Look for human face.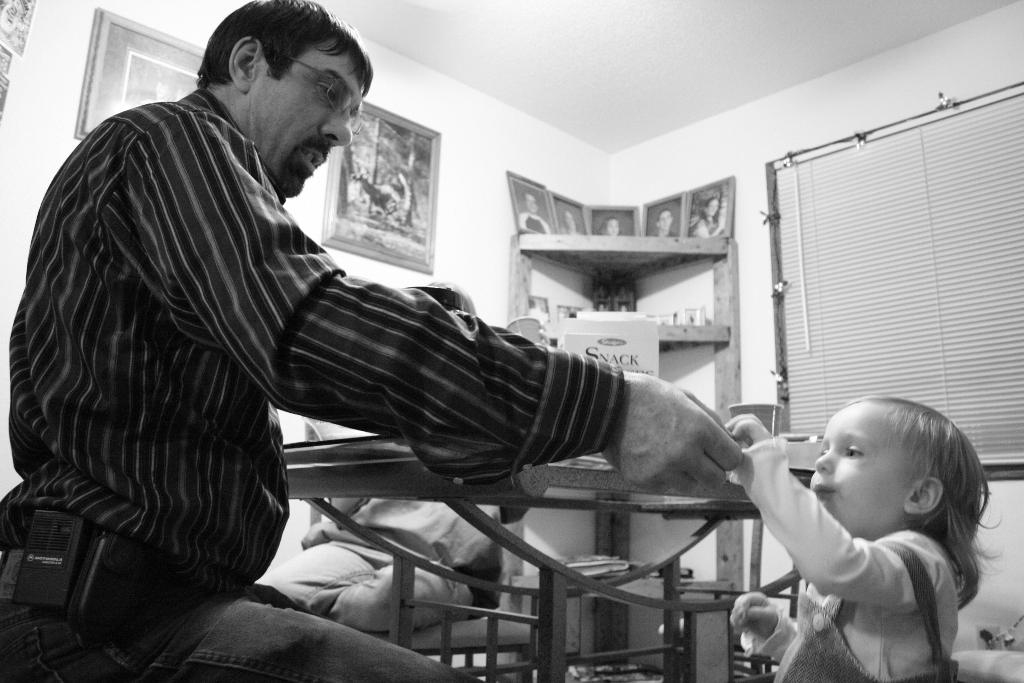
Found: 815:403:905:536.
